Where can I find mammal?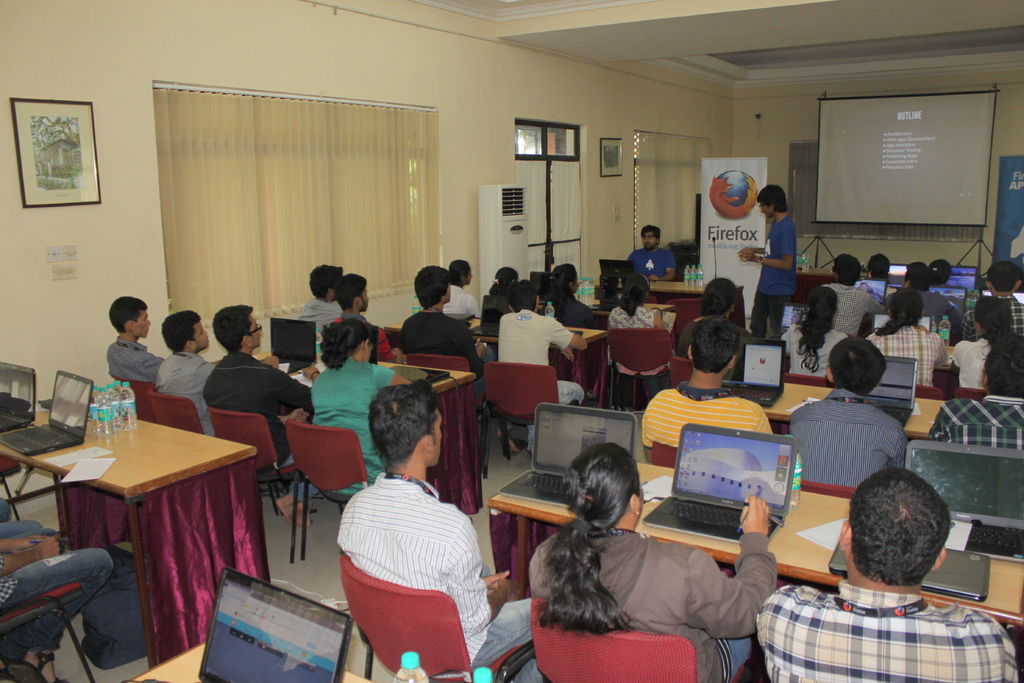
You can find it at 605/272/678/375.
